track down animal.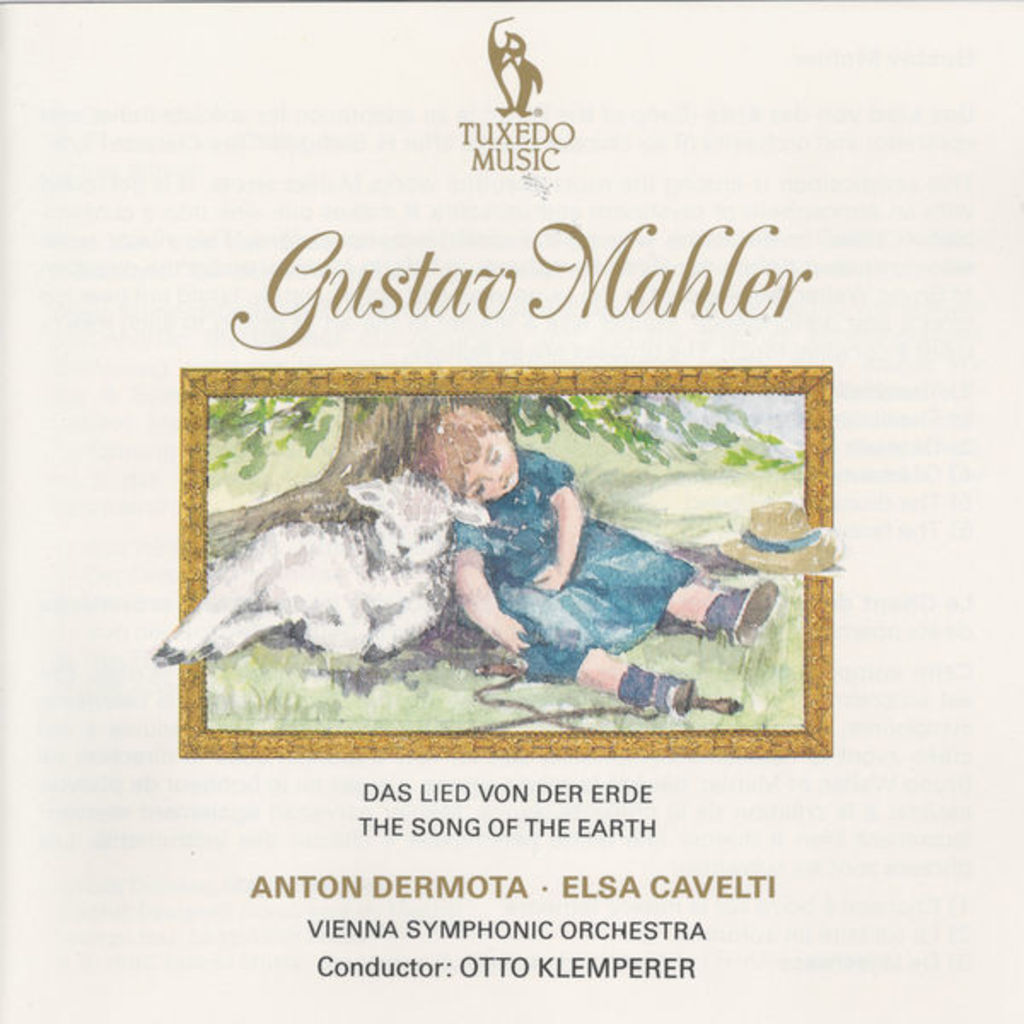
Tracked to select_region(147, 474, 493, 672).
